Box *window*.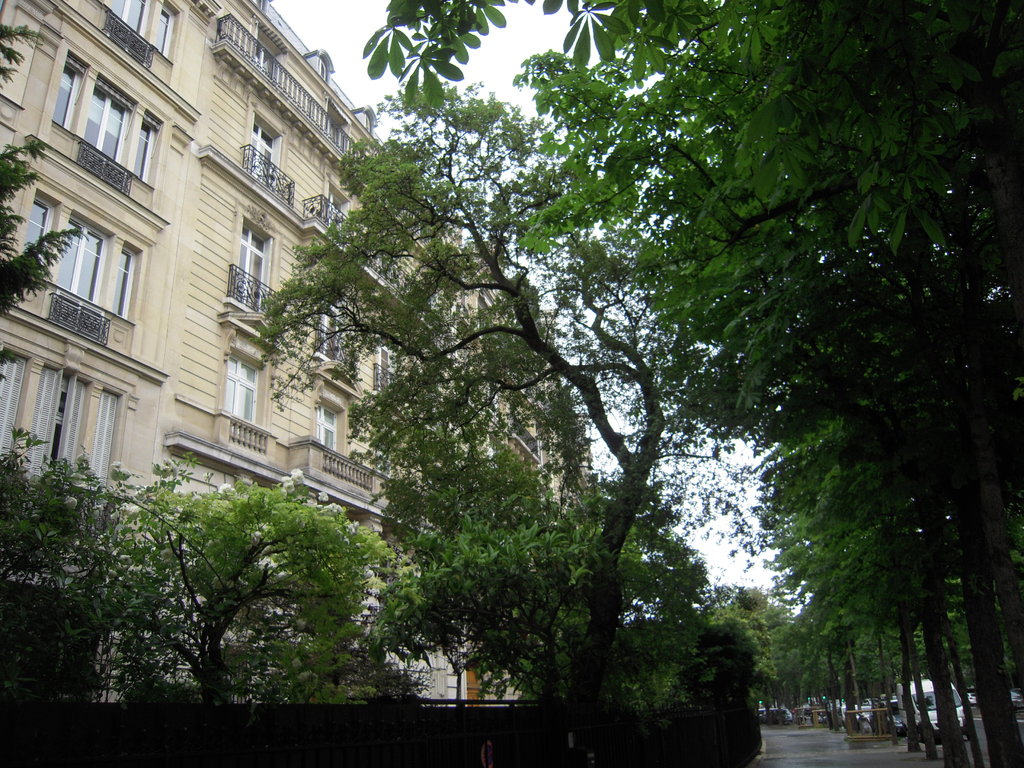
156 3 175 59.
